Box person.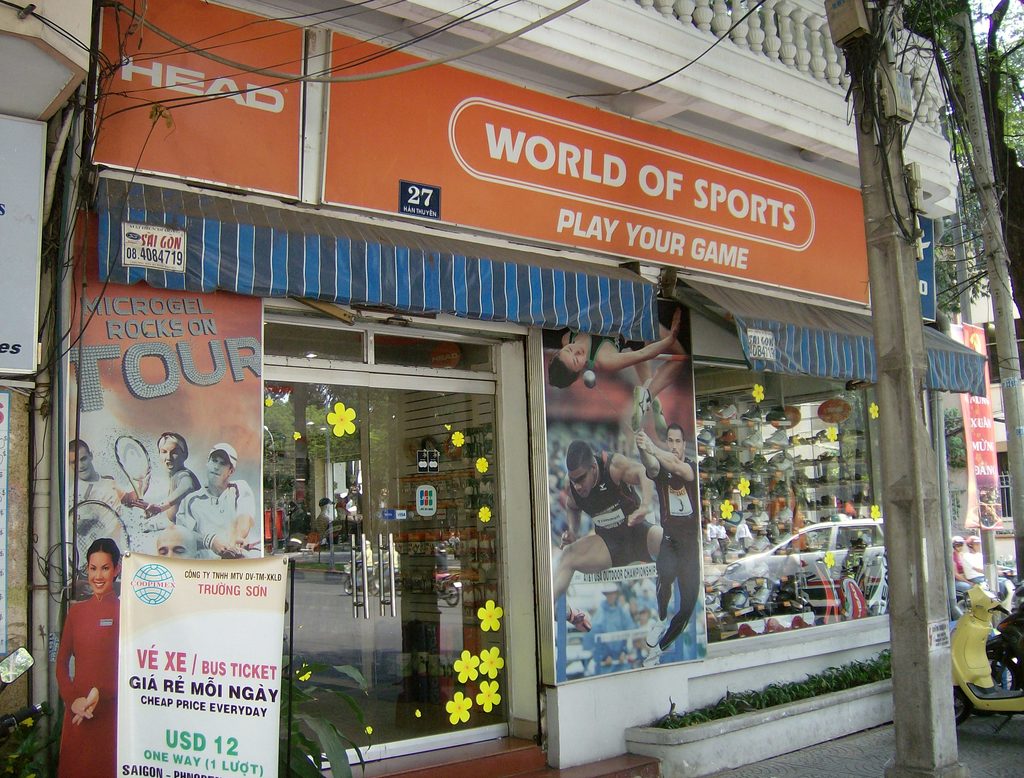
locate(552, 279, 691, 427).
